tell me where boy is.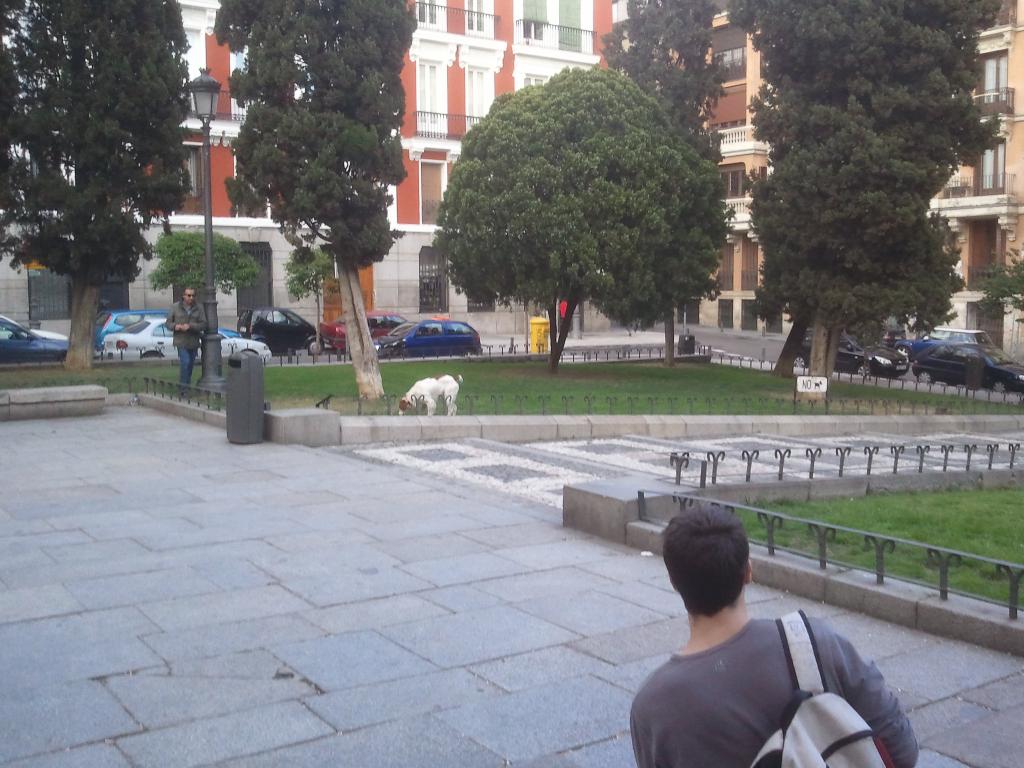
boy is at {"left": 603, "top": 505, "right": 918, "bottom": 753}.
